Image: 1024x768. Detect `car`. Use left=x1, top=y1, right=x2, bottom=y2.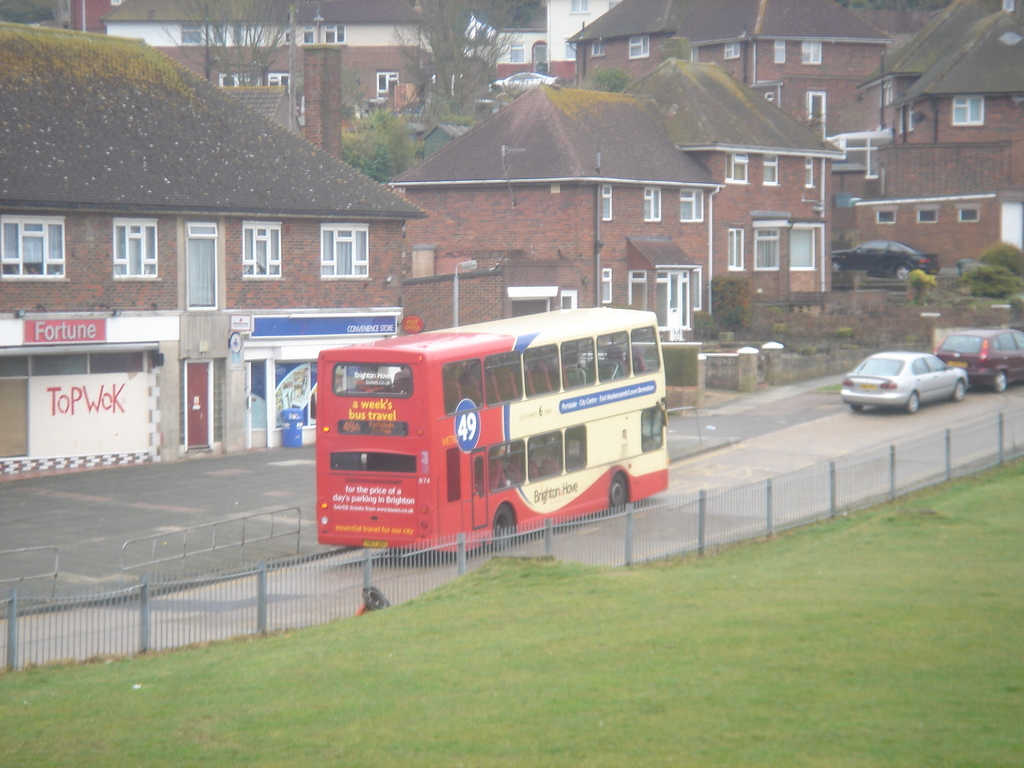
left=834, top=238, right=939, bottom=278.
